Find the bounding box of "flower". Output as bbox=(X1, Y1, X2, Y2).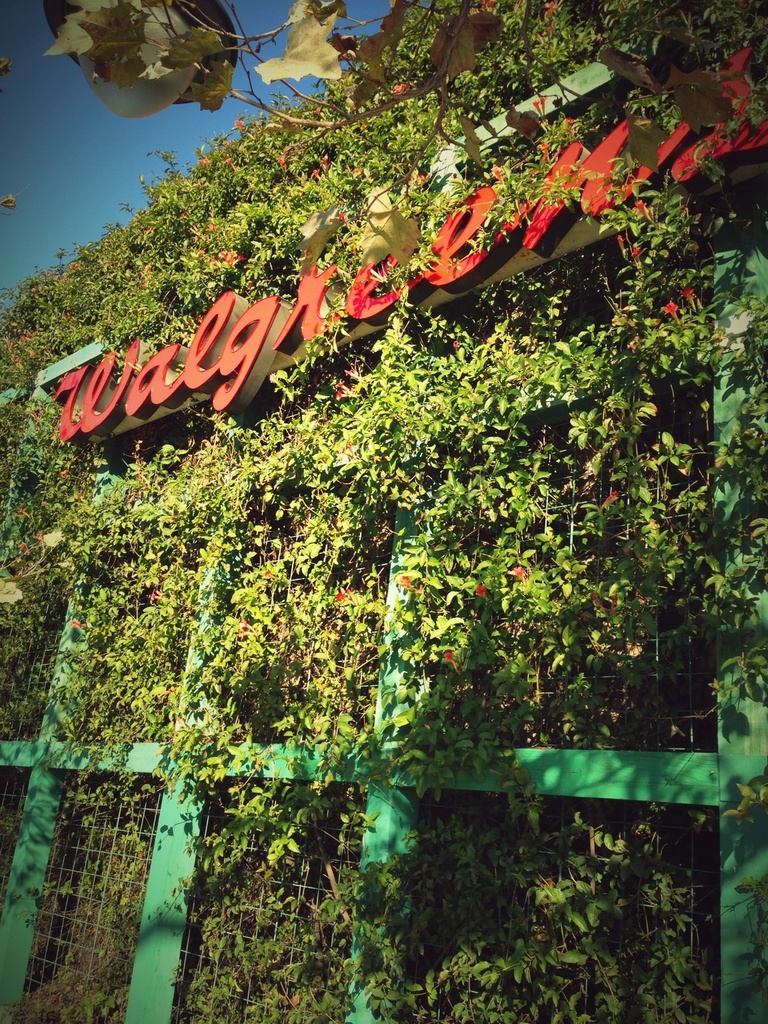
bbox=(601, 489, 625, 509).
